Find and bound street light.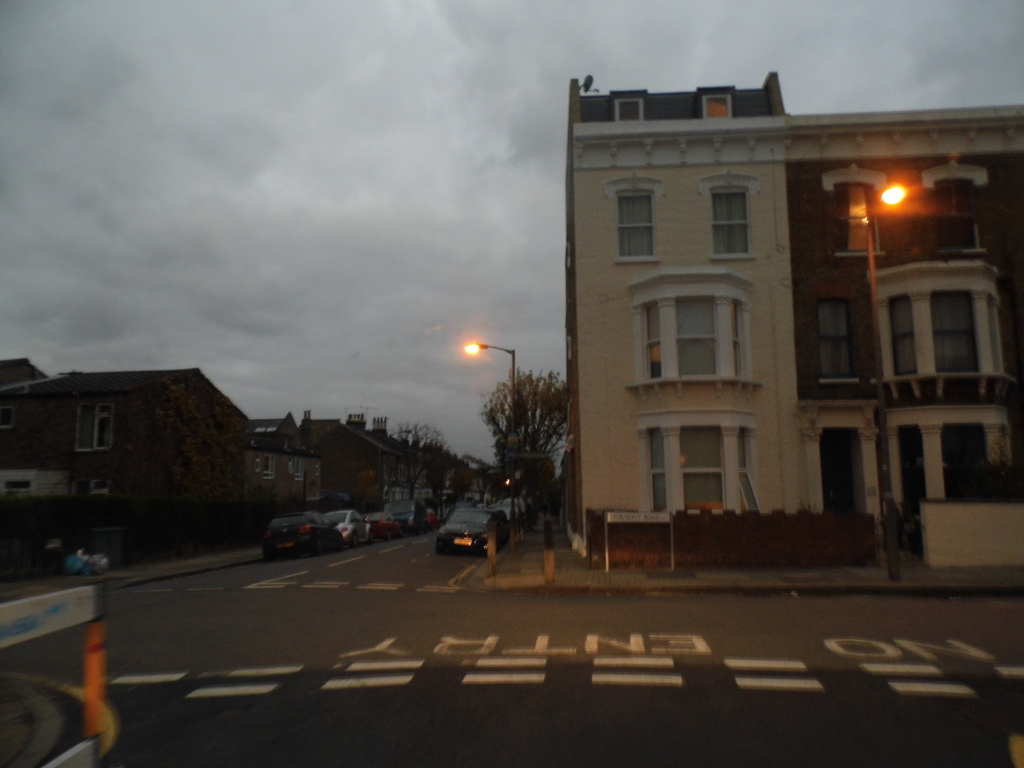
Bound: x1=384, y1=426, x2=417, y2=435.
